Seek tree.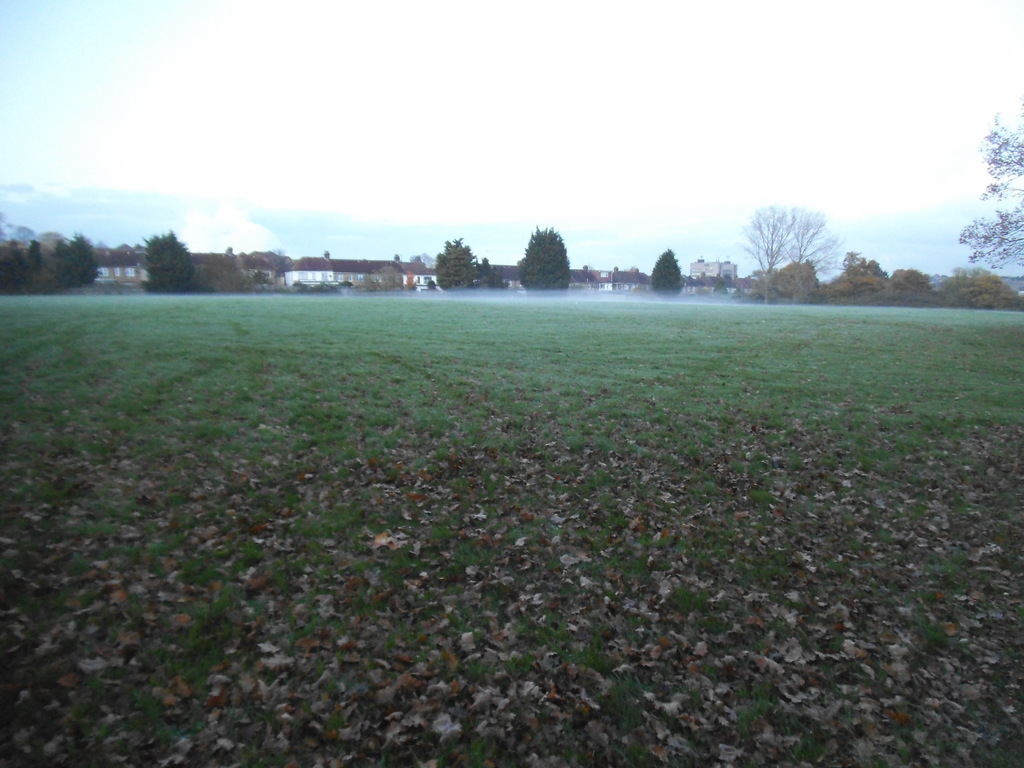
24 239 45 275.
